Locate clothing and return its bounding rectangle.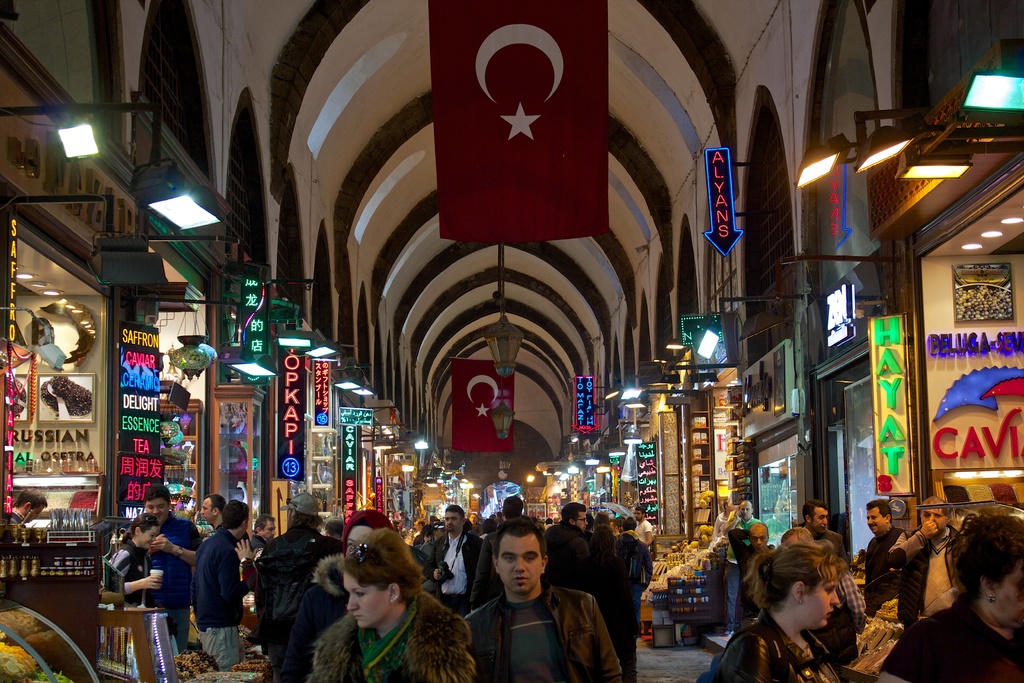
<region>737, 520, 753, 619</region>.
